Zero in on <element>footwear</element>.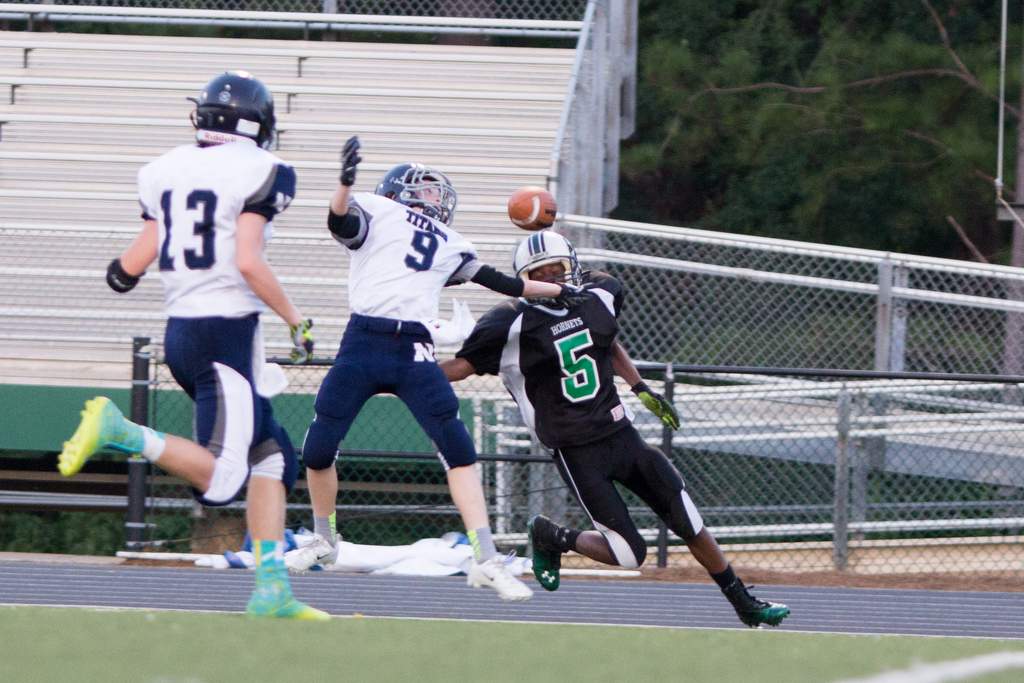
Zeroed in: [left=281, top=533, right=339, bottom=575].
